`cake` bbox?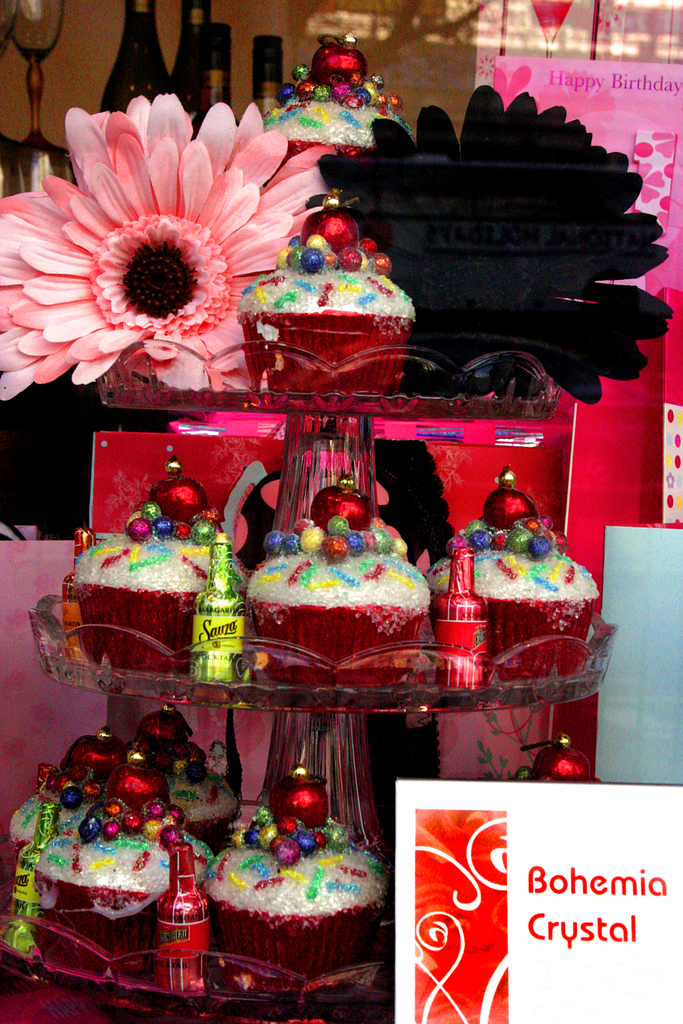
<bbox>19, 751, 236, 849</bbox>
